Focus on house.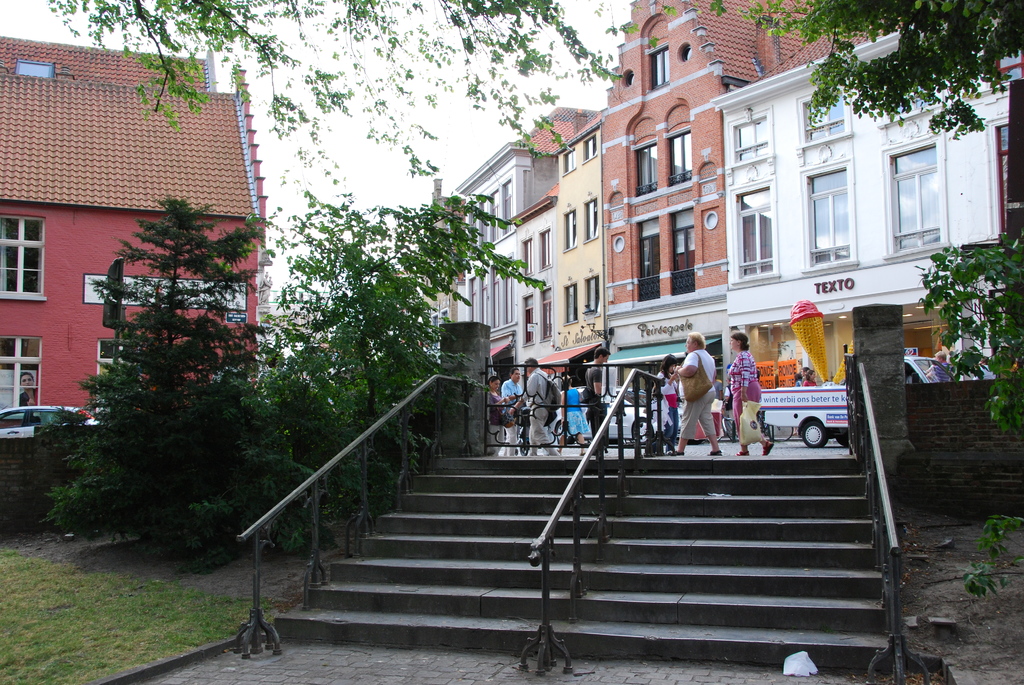
Focused at box=[606, 0, 871, 418].
